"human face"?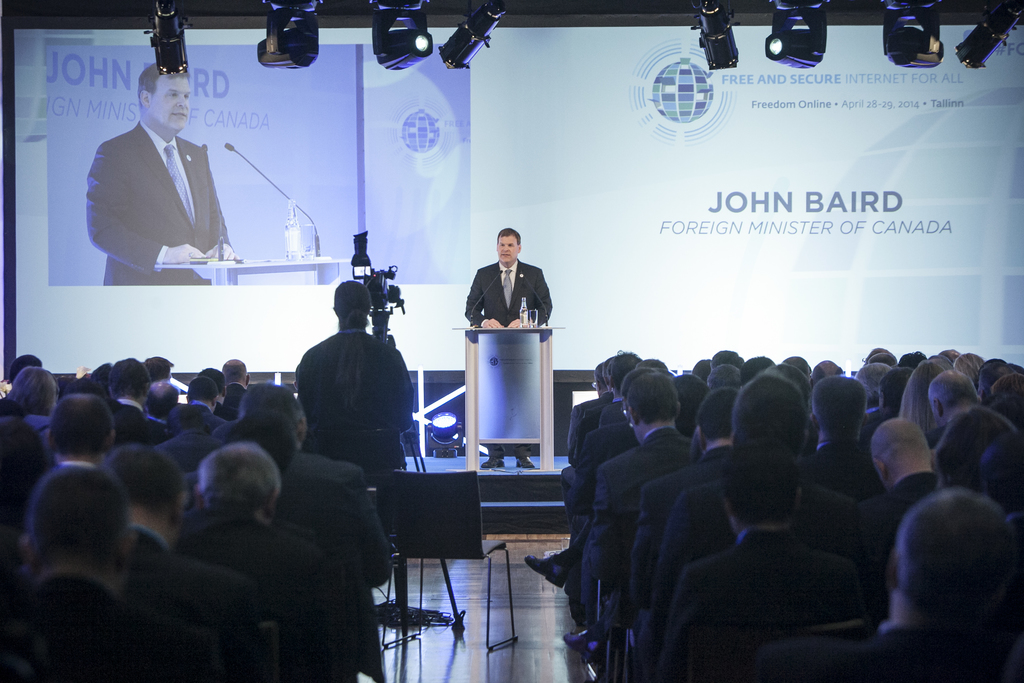
<region>496, 233, 518, 264</region>
